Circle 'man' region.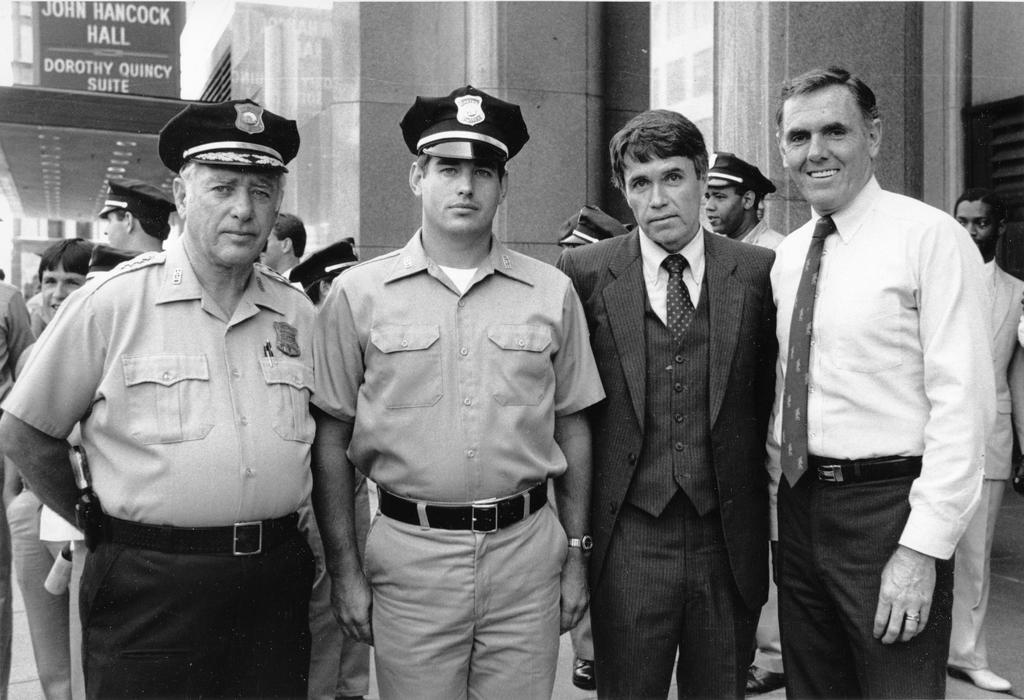
Region: select_region(265, 200, 307, 264).
